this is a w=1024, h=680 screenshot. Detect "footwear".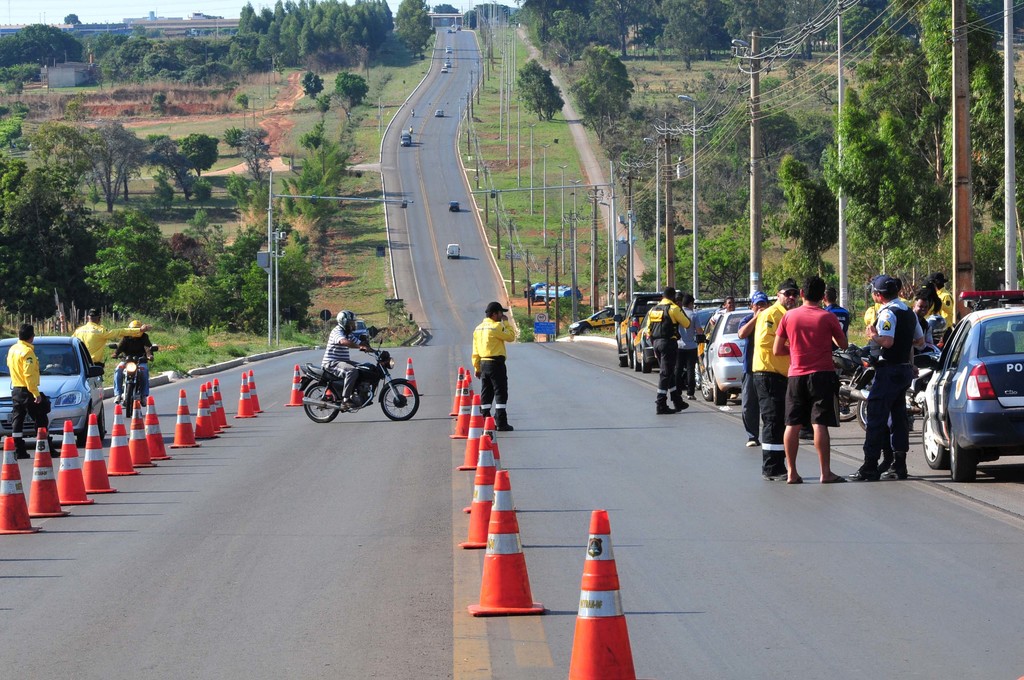
(left=797, top=431, right=813, bottom=441).
